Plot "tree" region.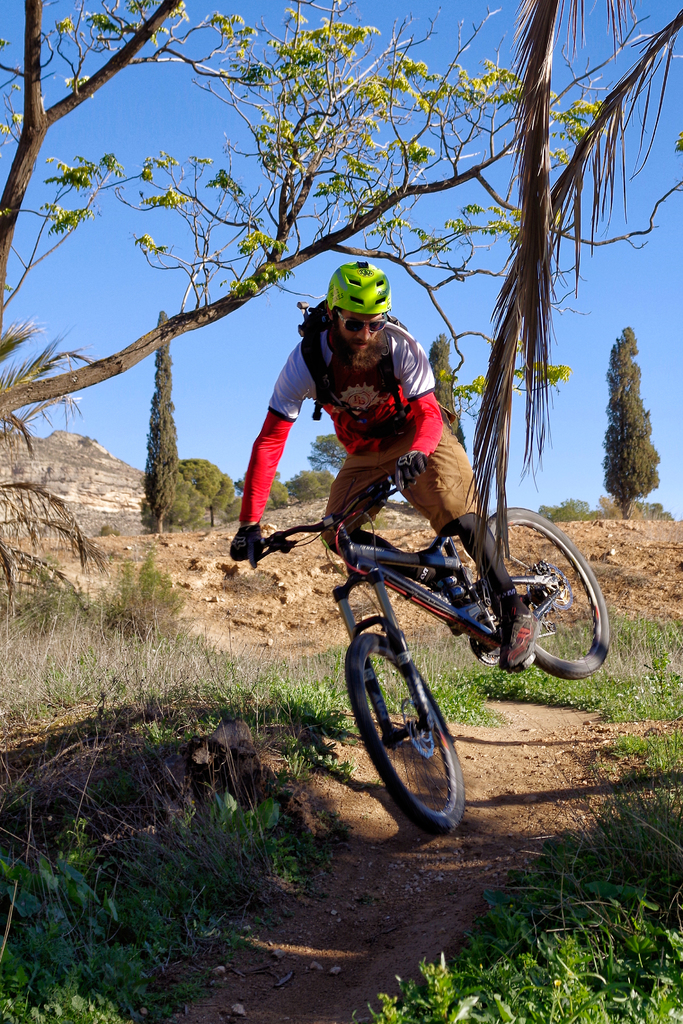
Plotted at select_region(427, 333, 466, 454).
